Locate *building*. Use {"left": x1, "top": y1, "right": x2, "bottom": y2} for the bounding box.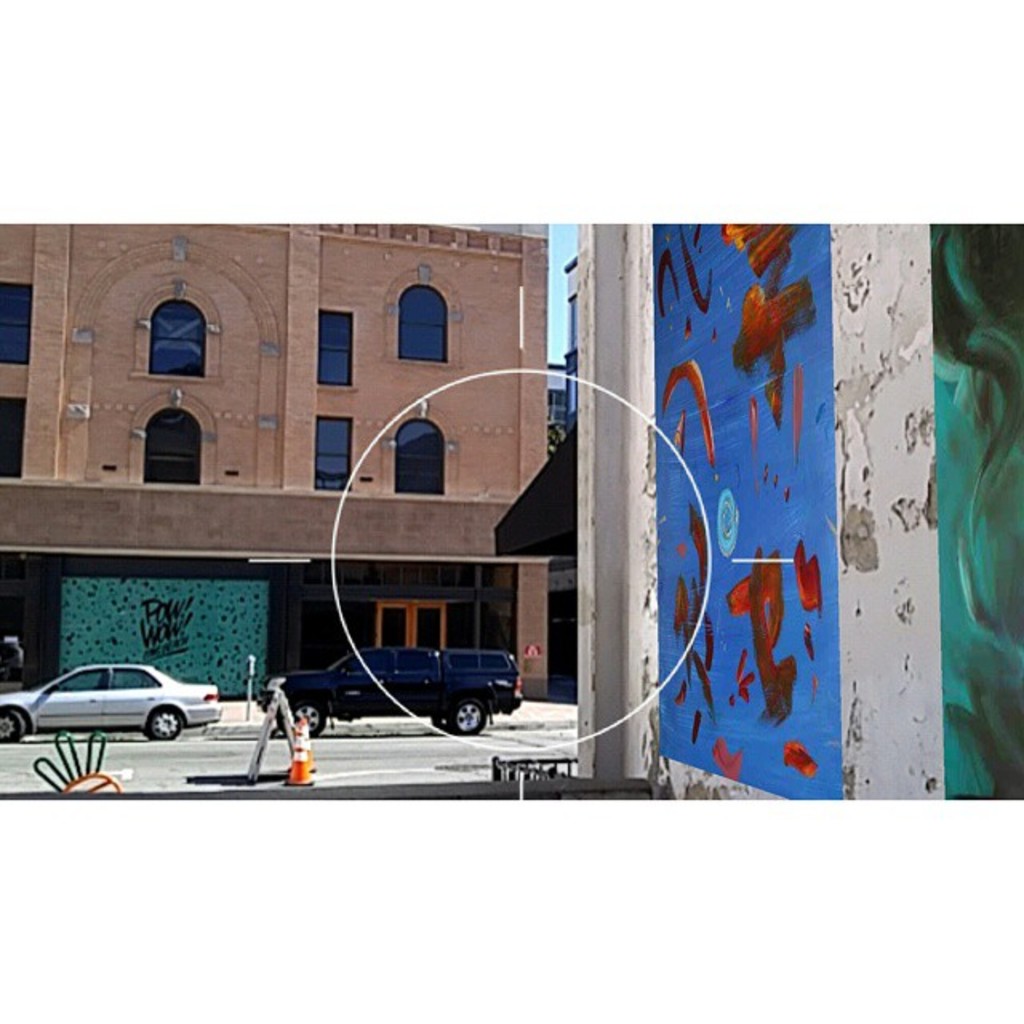
{"left": 571, "top": 195, "right": 1021, "bottom": 808}.
